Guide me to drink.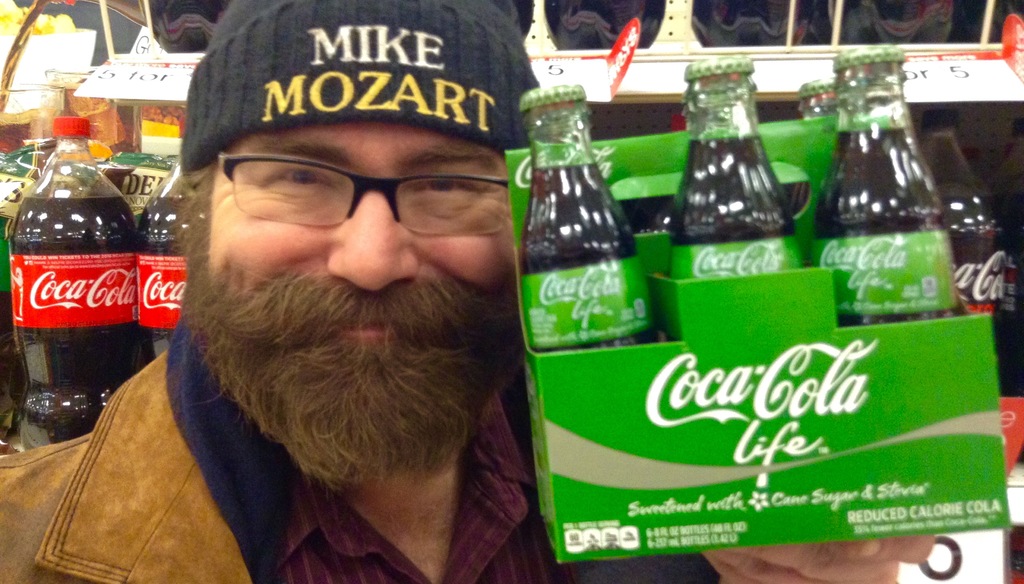
Guidance: x1=950, y1=0, x2=1023, y2=48.
